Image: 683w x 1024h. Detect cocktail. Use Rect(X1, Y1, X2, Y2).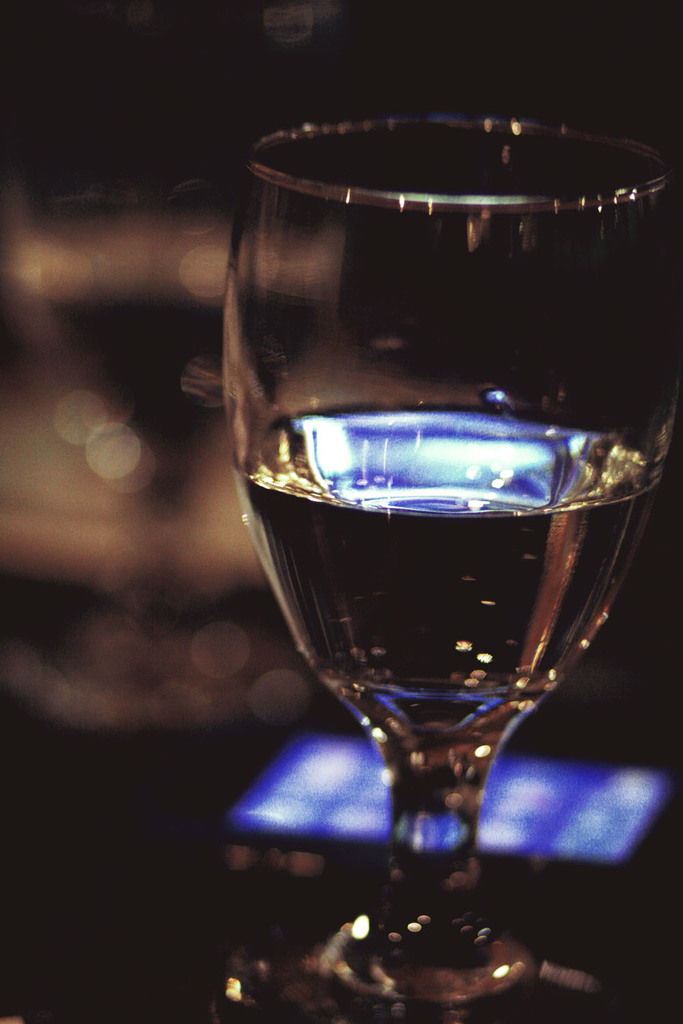
Rect(207, 122, 679, 1020).
